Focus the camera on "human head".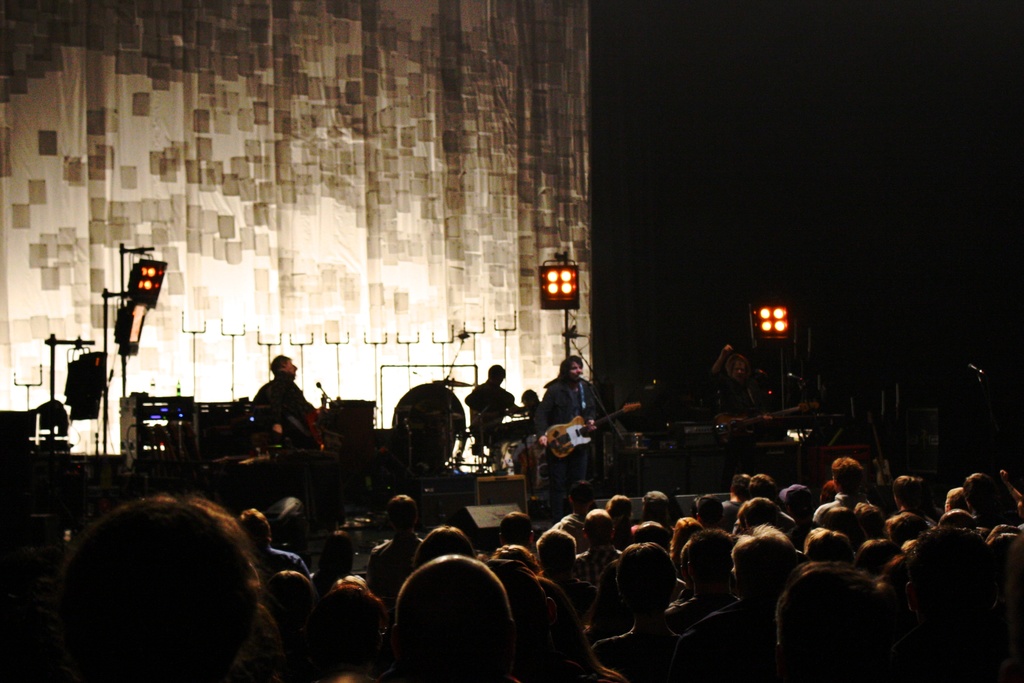
Focus region: <bbox>881, 514, 925, 543</bbox>.
